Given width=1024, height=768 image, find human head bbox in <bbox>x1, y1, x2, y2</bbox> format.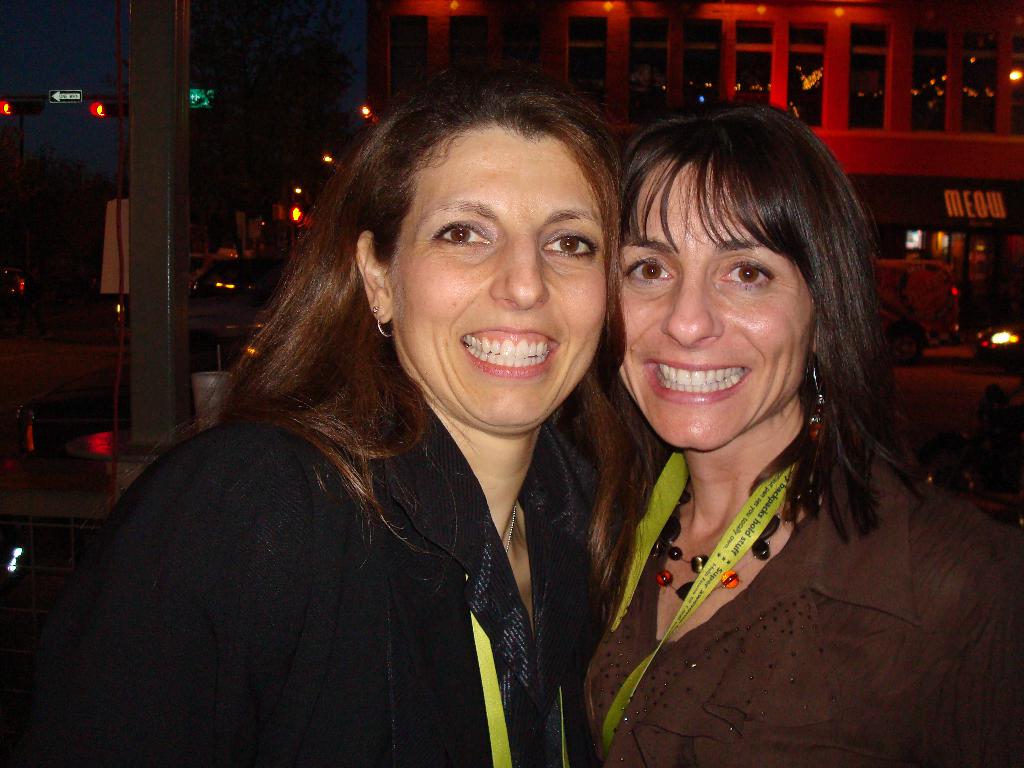
<bbox>614, 109, 880, 446</bbox>.
